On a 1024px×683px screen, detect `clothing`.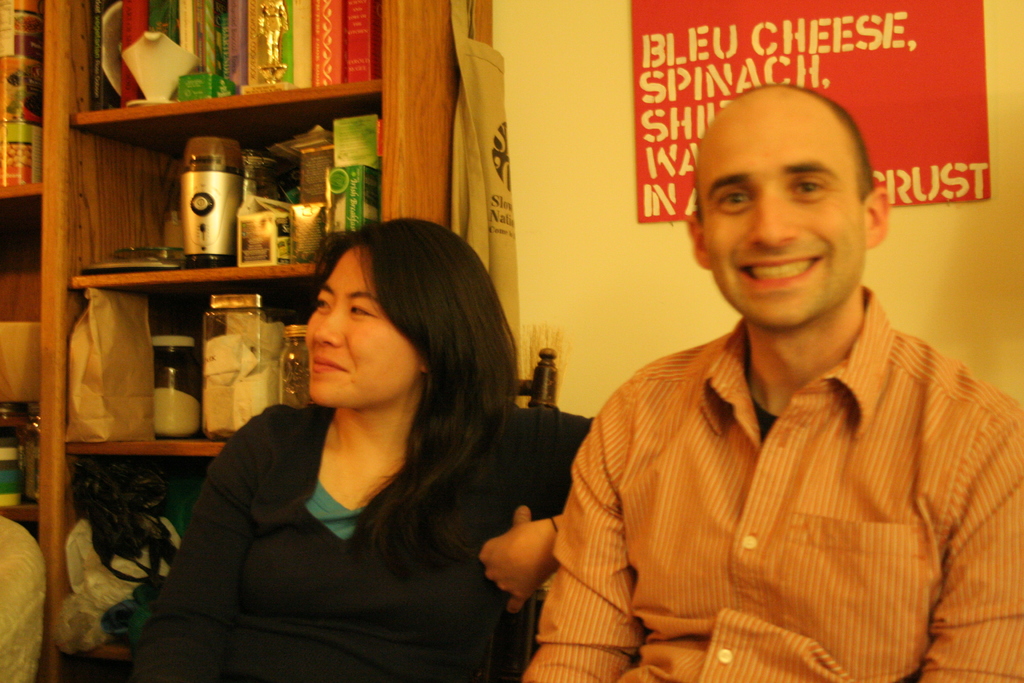
detection(120, 411, 593, 682).
